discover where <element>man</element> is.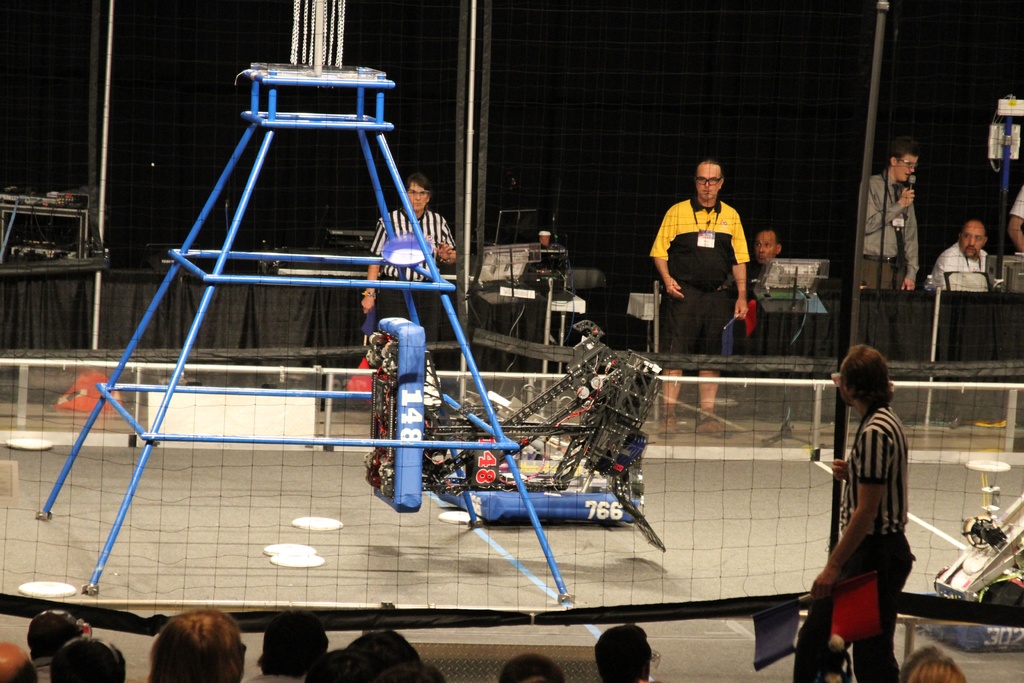
Discovered at <bbox>147, 609, 246, 682</bbox>.
